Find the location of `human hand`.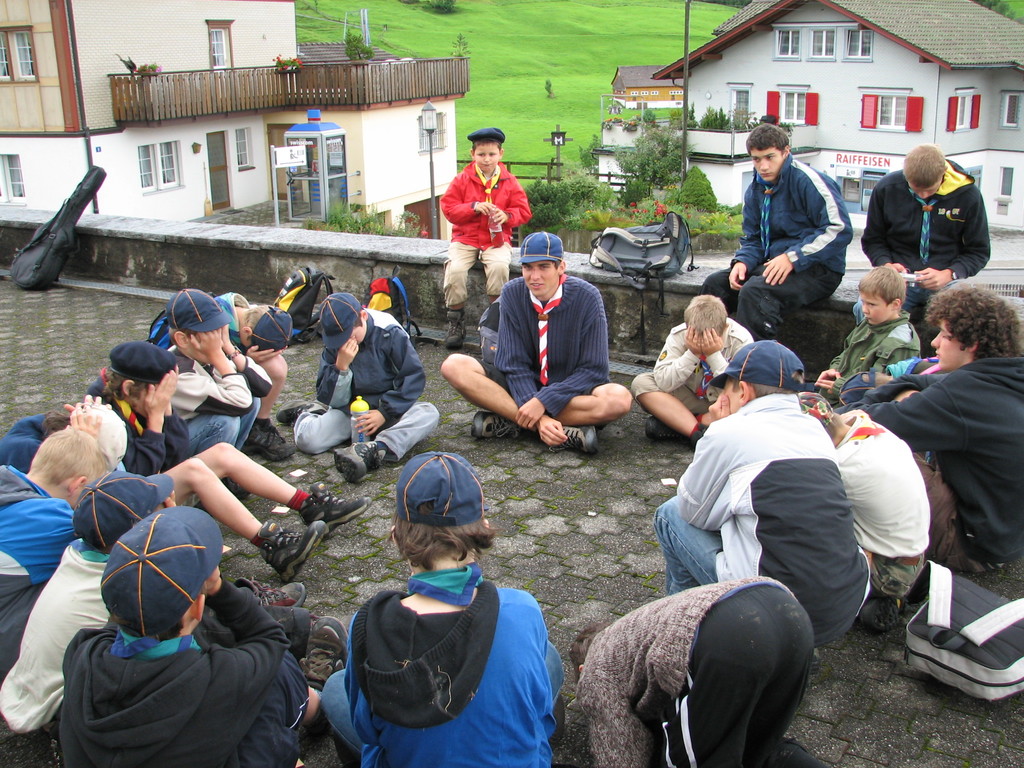
Location: bbox=(534, 413, 570, 451).
